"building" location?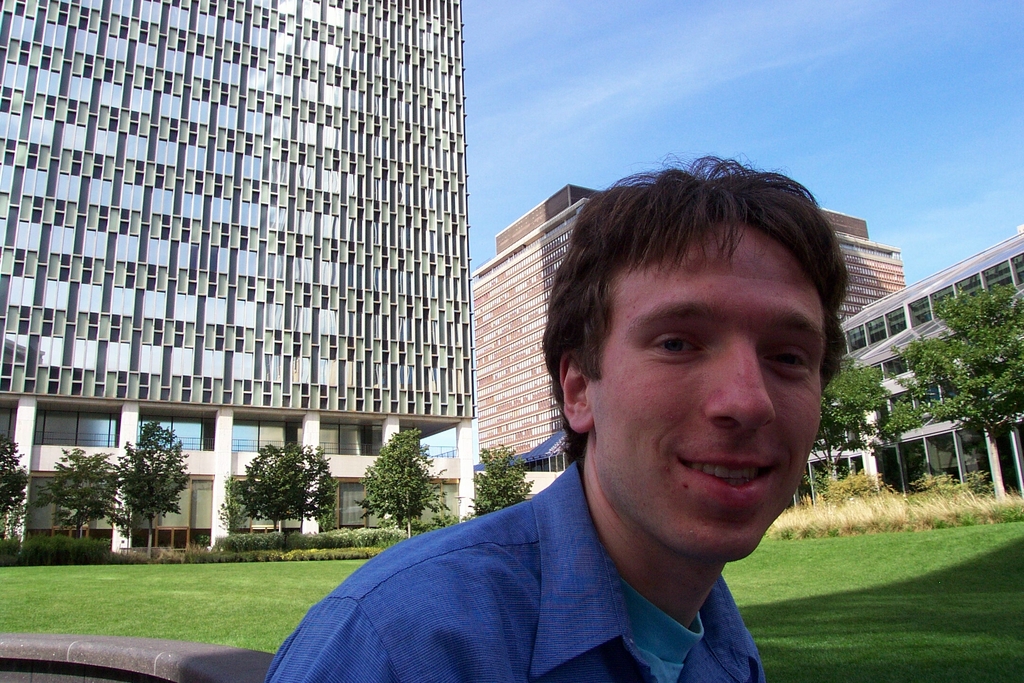
789:229:1023:506
